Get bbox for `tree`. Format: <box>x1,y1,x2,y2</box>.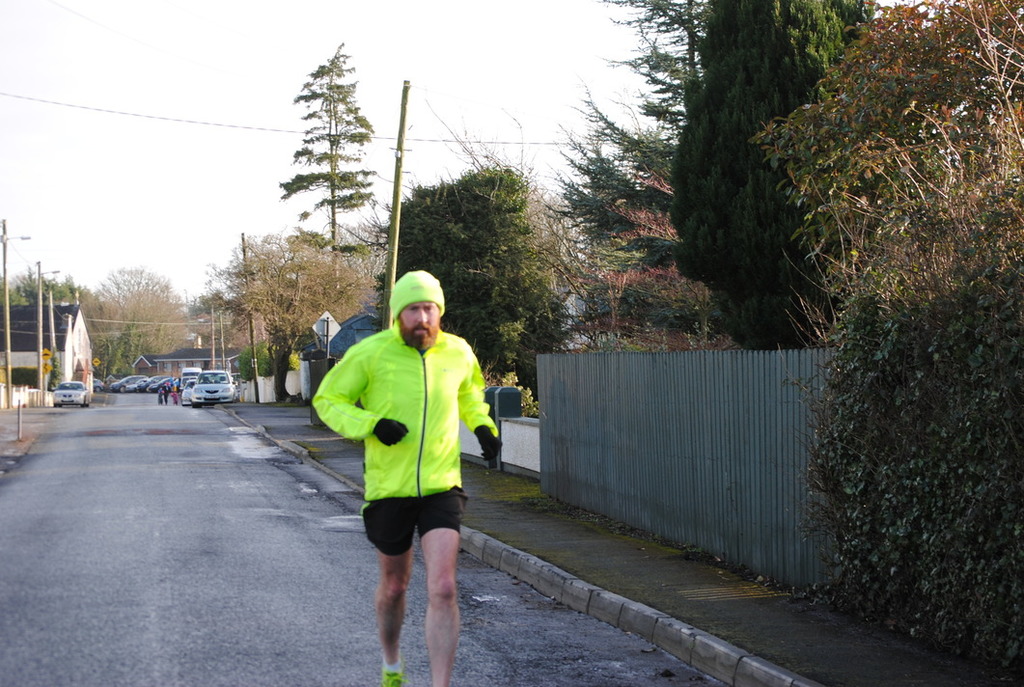
<box>0,268,105,309</box>.
